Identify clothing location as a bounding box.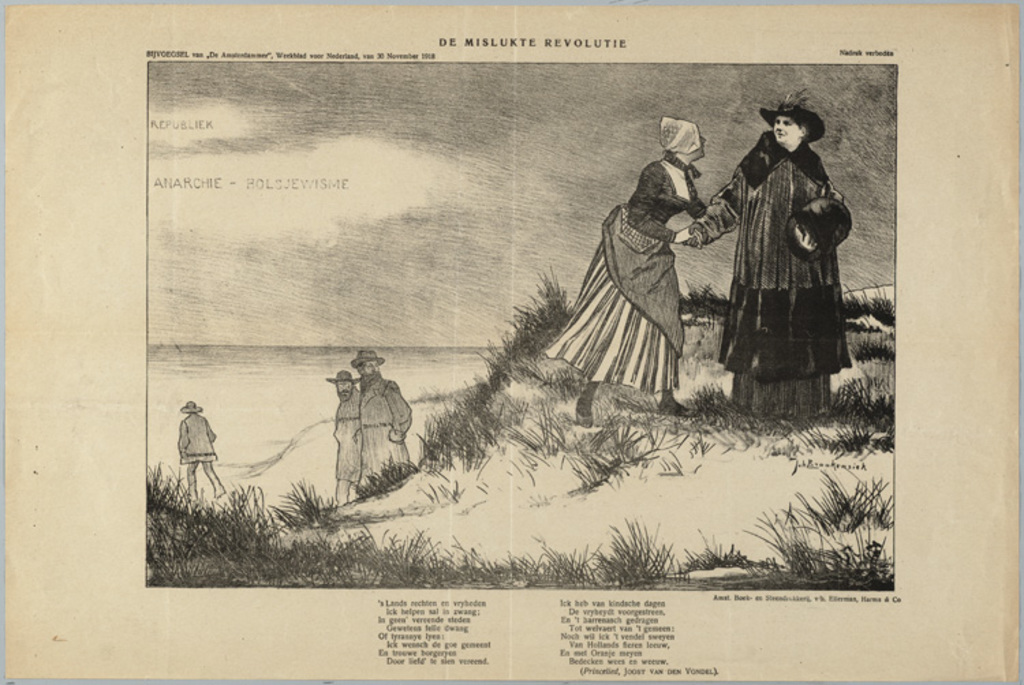
366 377 412 491.
